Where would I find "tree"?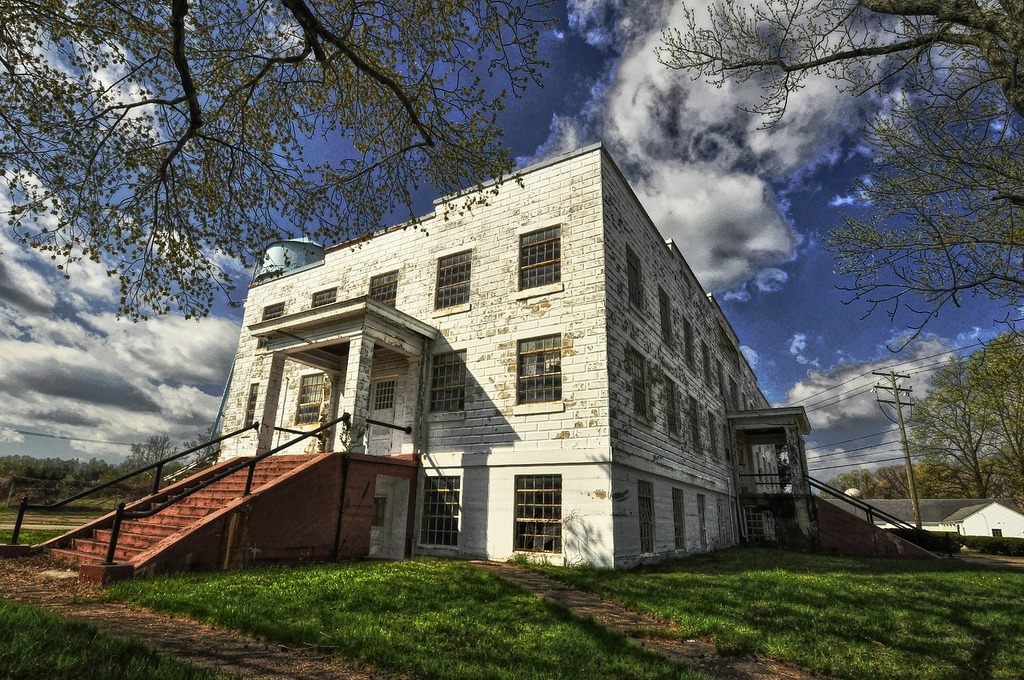
At bbox=(0, 0, 562, 324).
